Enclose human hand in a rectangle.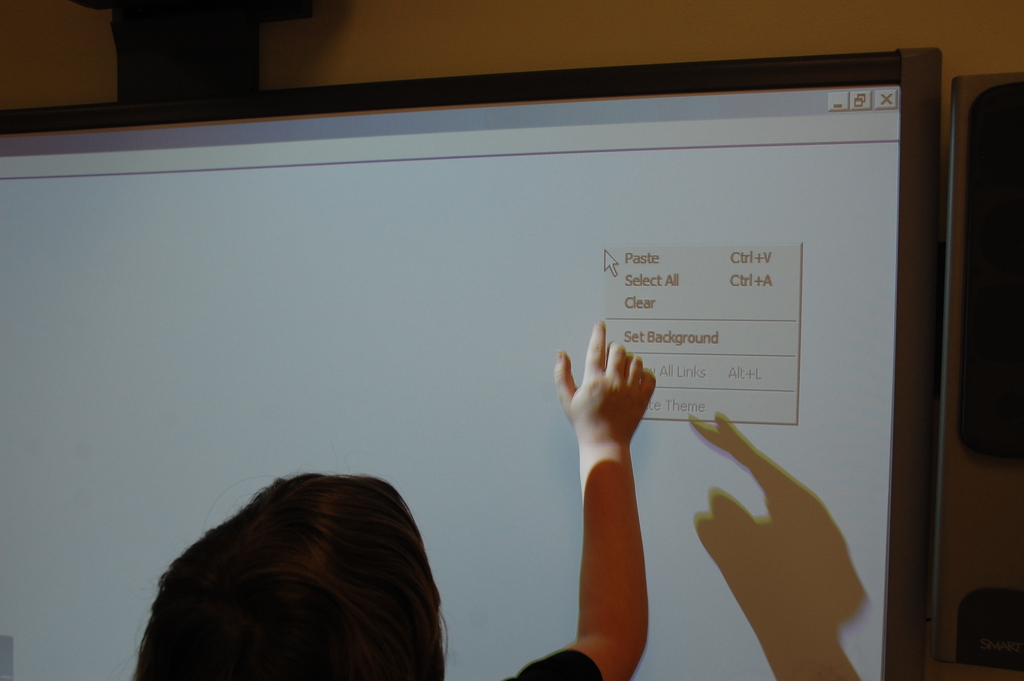
pyautogui.locateOnScreen(548, 324, 675, 472).
